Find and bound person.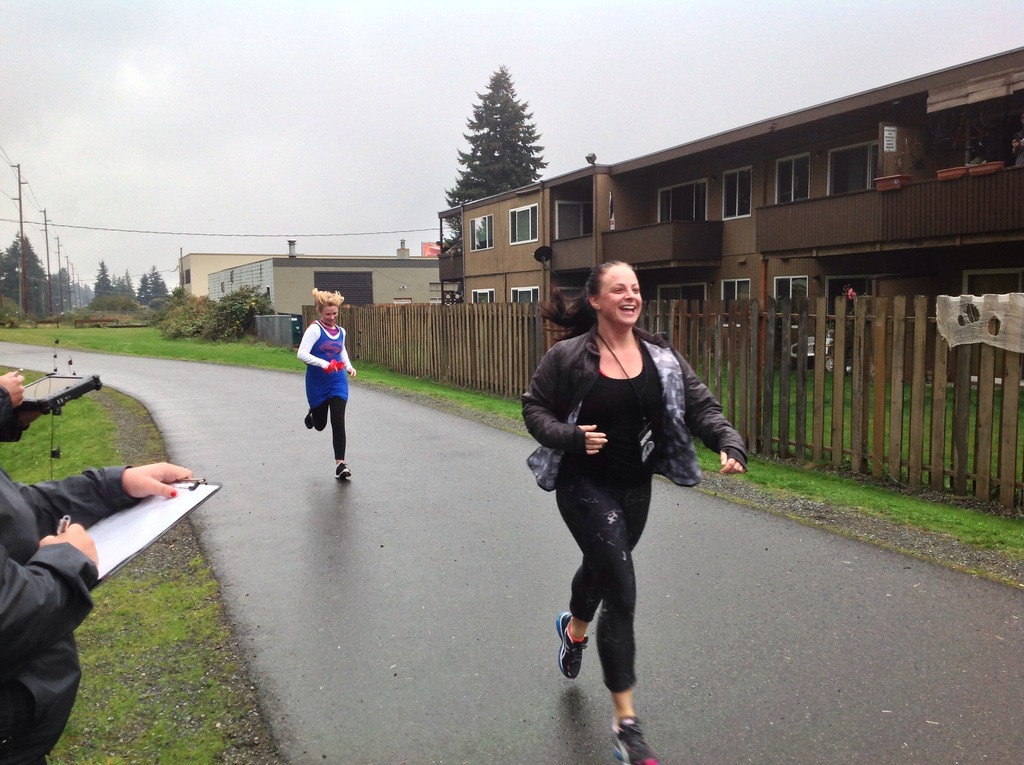
Bound: locate(0, 459, 193, 764).
